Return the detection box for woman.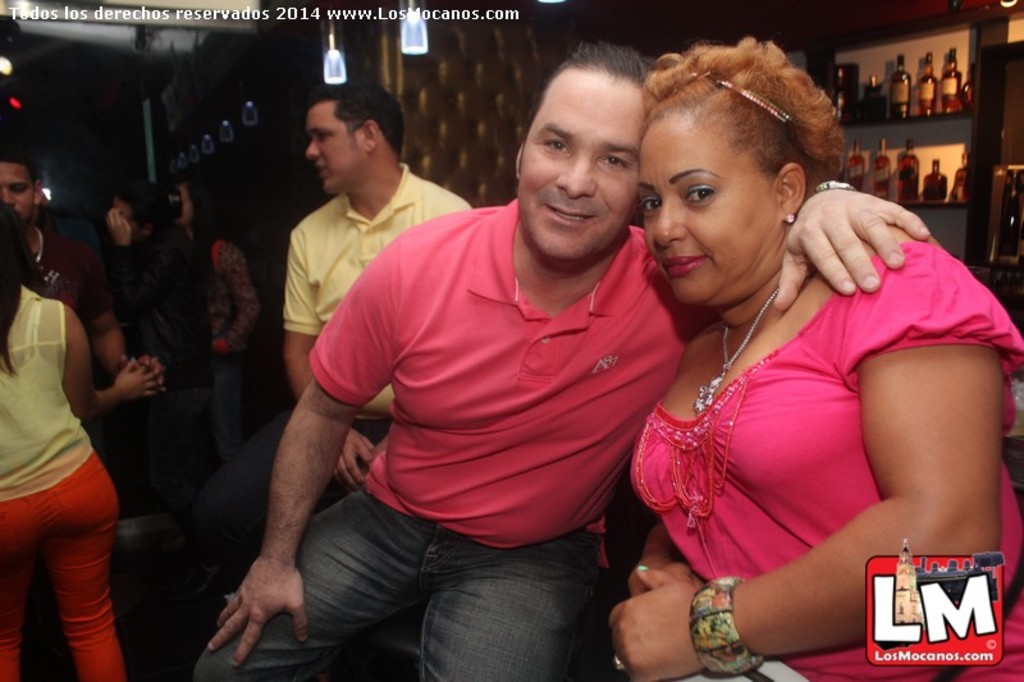
170 179 262 470.
